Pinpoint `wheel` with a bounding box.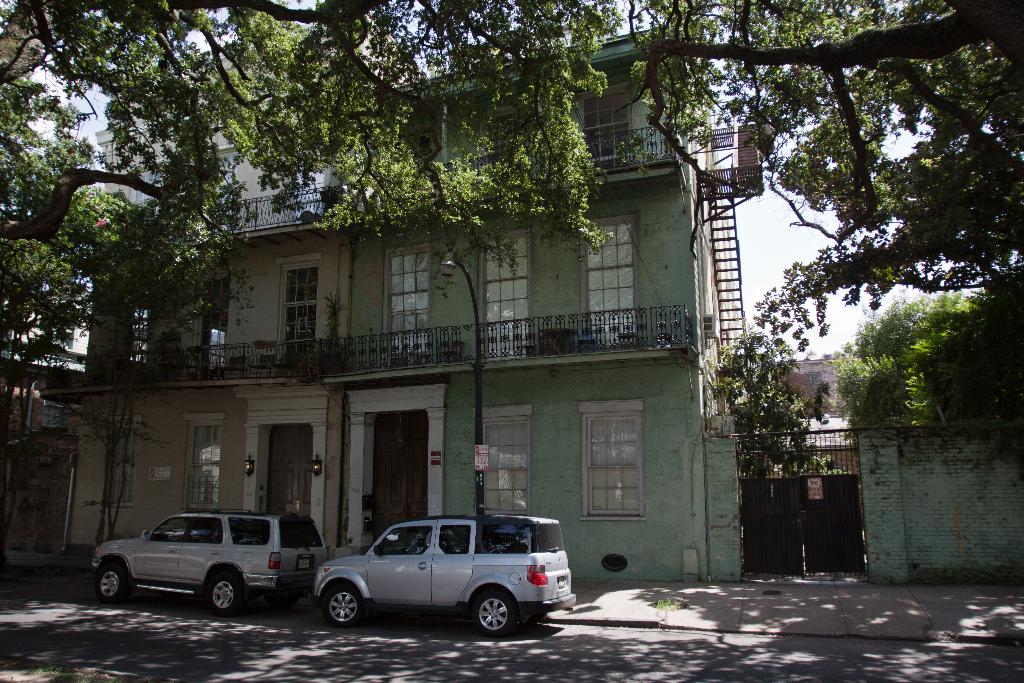
crop(205, 575, 240, 613).
